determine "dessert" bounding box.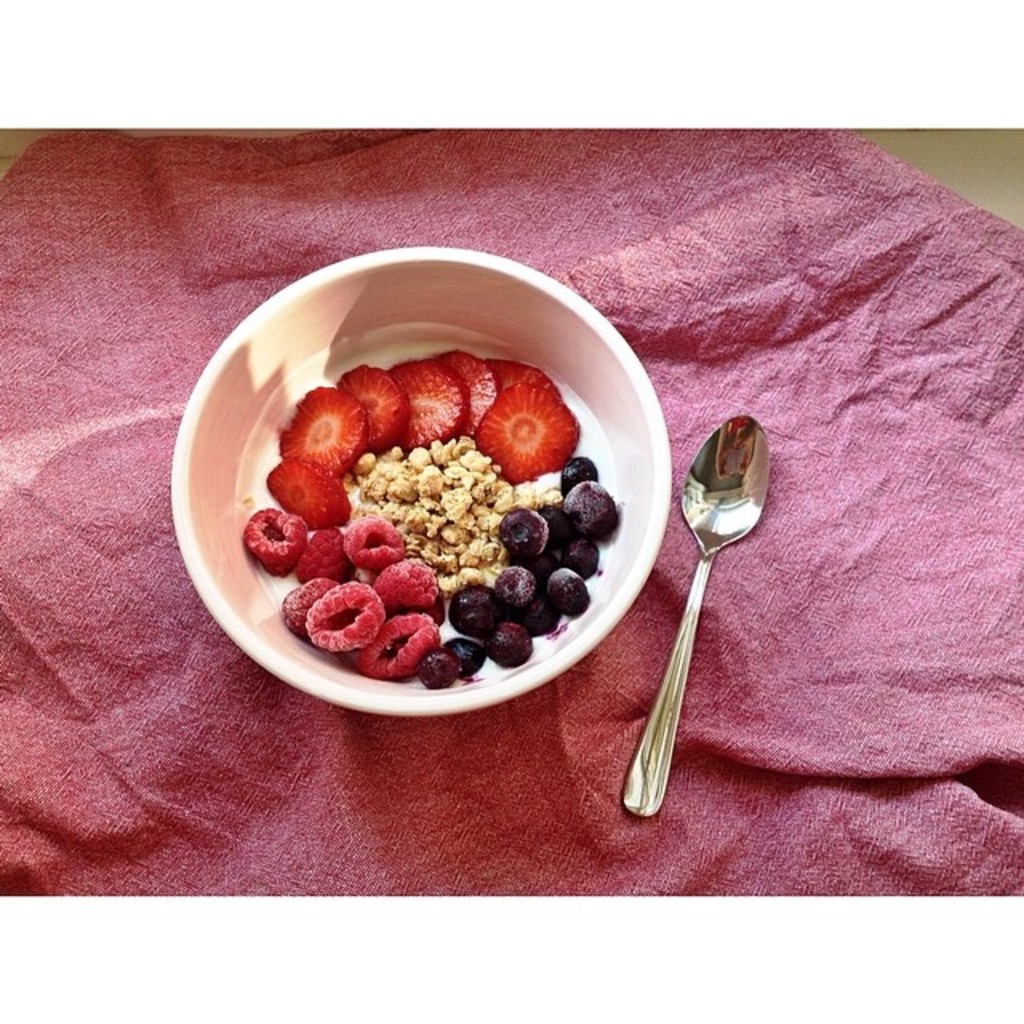
Determined: 334,362,411,466.
